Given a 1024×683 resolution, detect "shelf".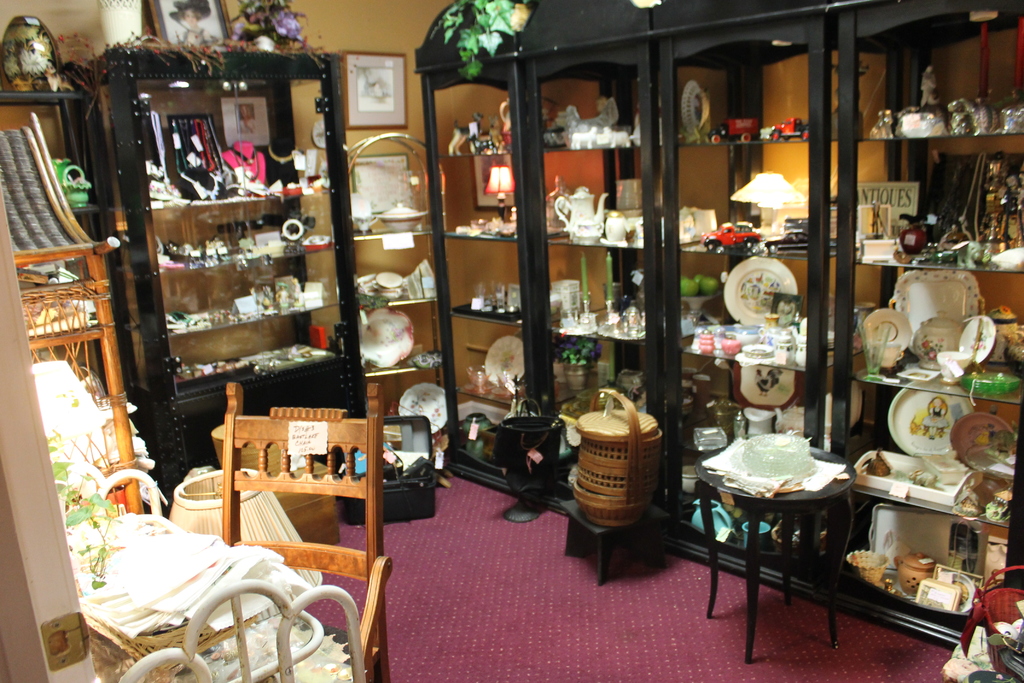
BBox(333, 130, 436, 236).
